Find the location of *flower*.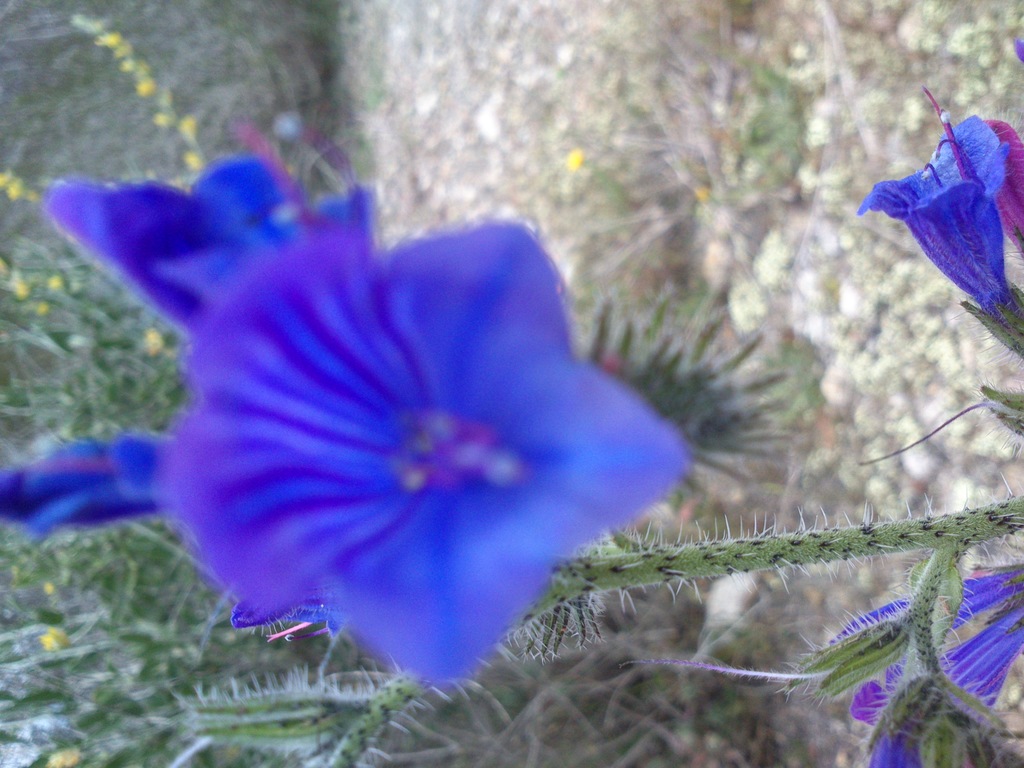
Location: box(0, 431, 164, 547).
